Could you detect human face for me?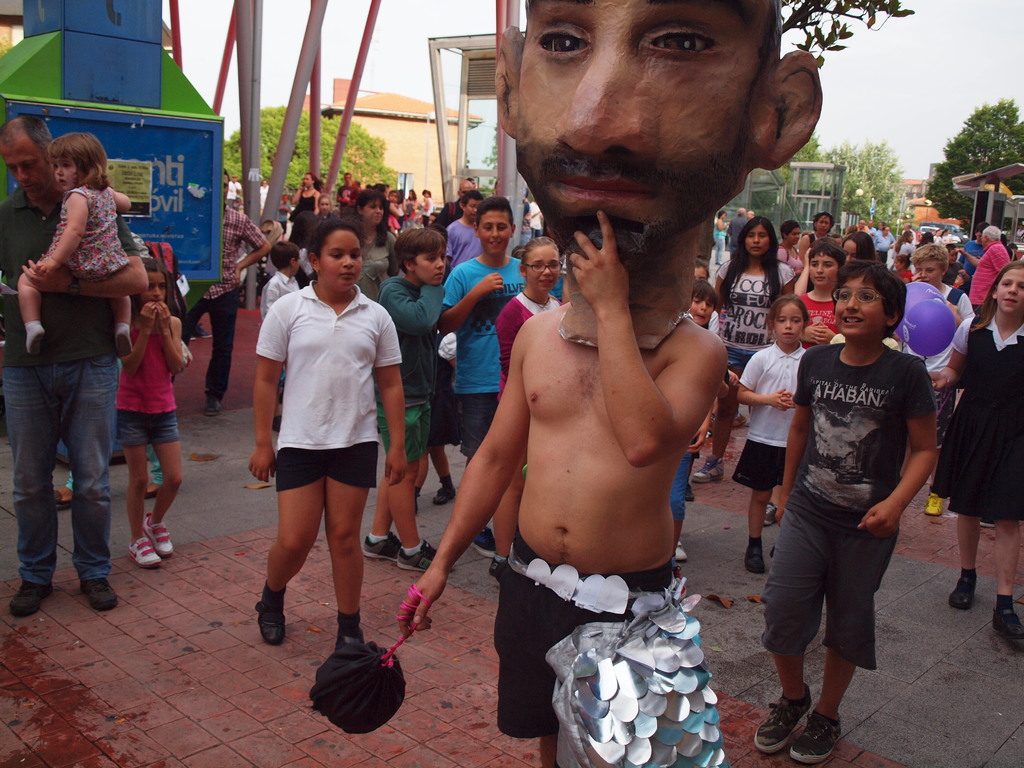
Detection result: <region>808, 252, 840, 289</region>.
